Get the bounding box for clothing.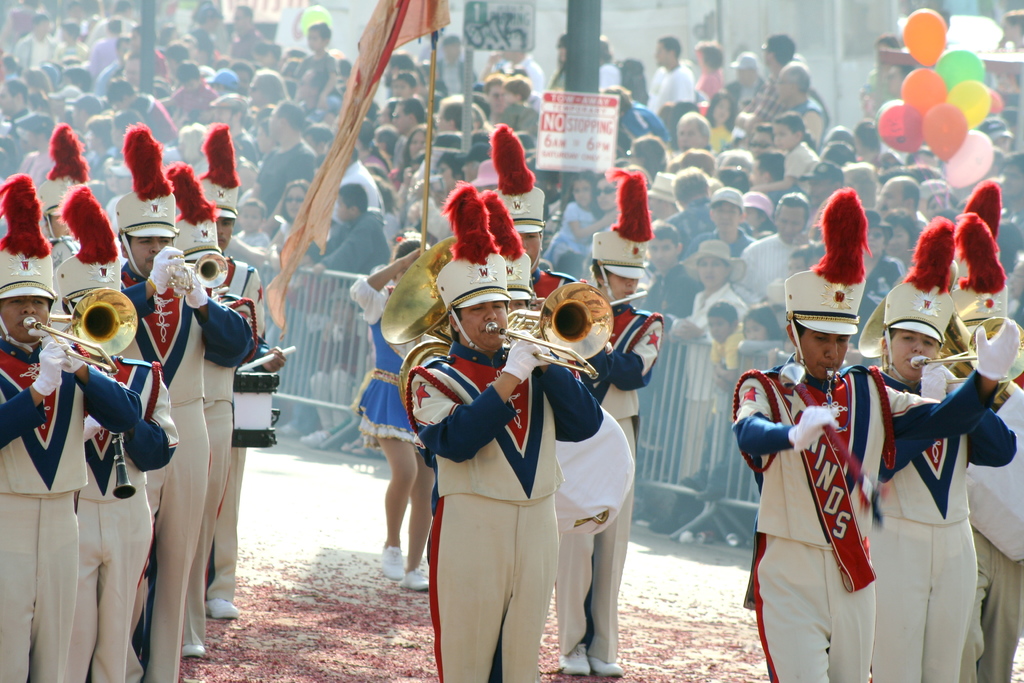
BBox(556, 305, 661, 662).
